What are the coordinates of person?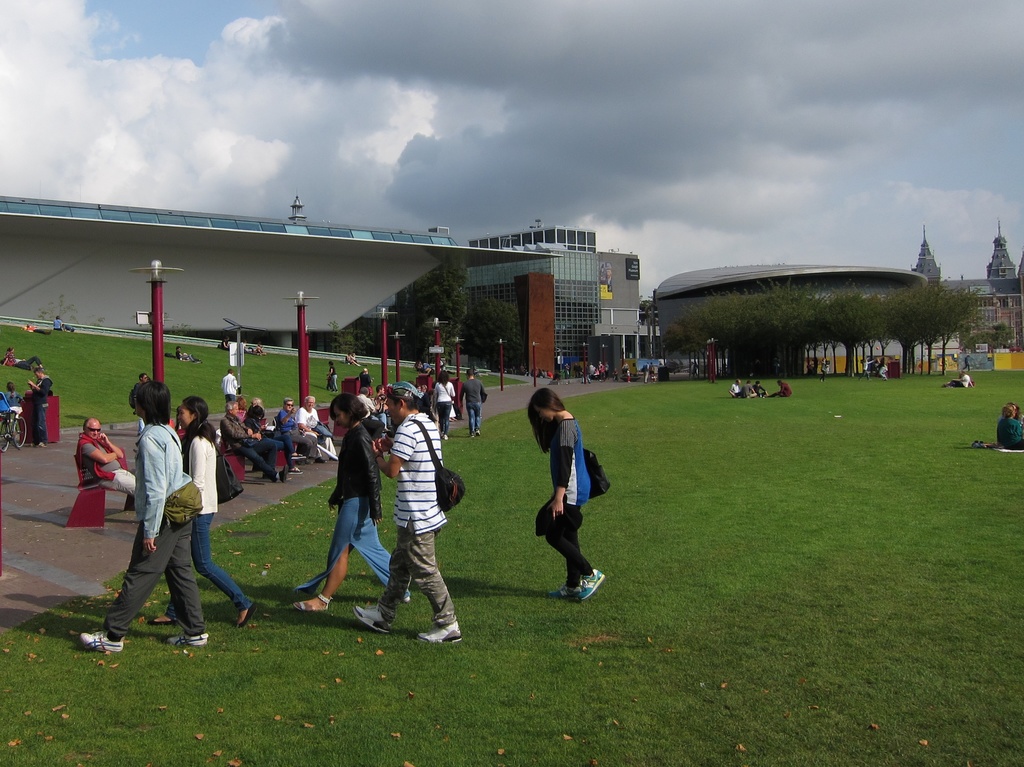
288,393,418,602.
